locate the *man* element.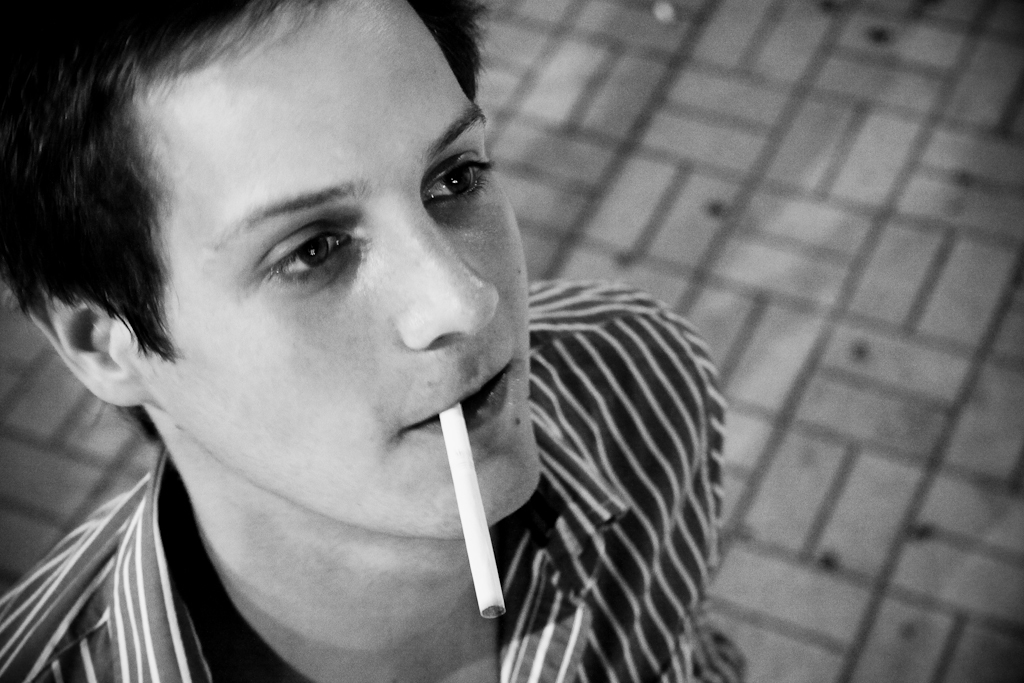
Element bbox: (1, 0, 533, 682).
